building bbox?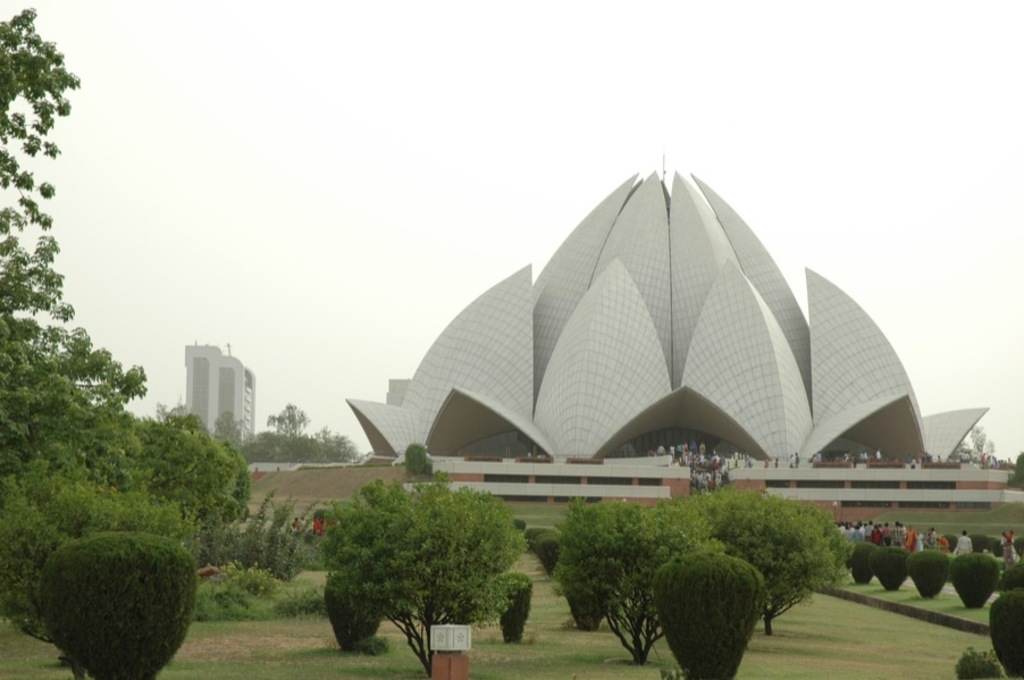
{"left": 344, "top": 158, "right": 984, "bottom": 471}
